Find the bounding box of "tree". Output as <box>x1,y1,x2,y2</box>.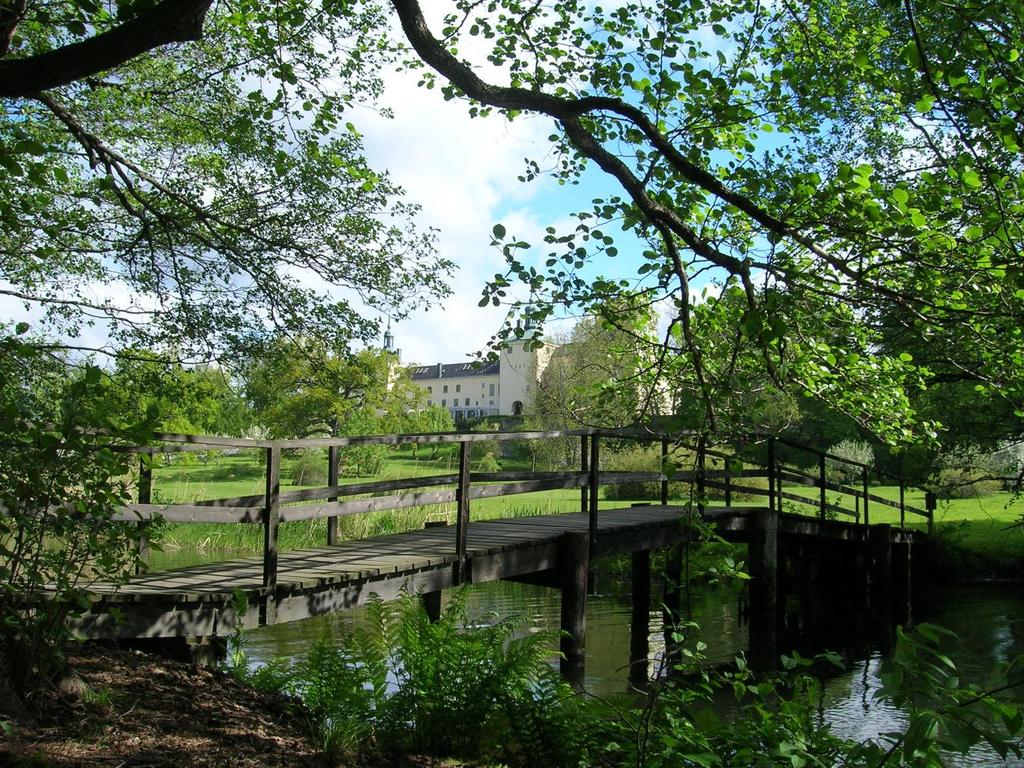
<box>0,0,1023,429</box>.
